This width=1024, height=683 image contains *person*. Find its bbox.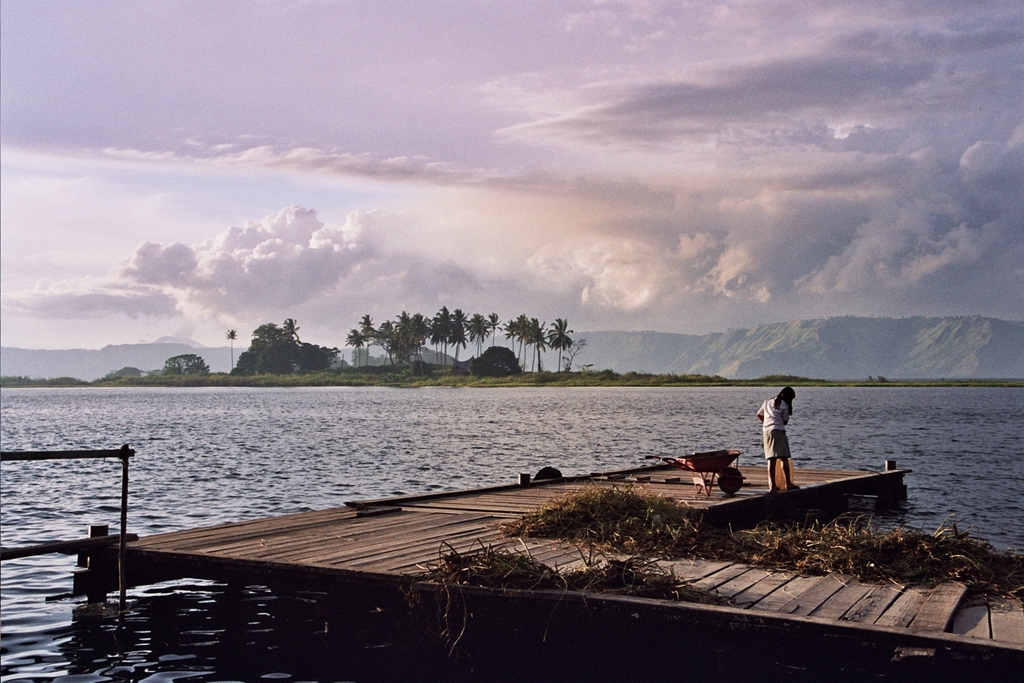
761 386 815 497.
